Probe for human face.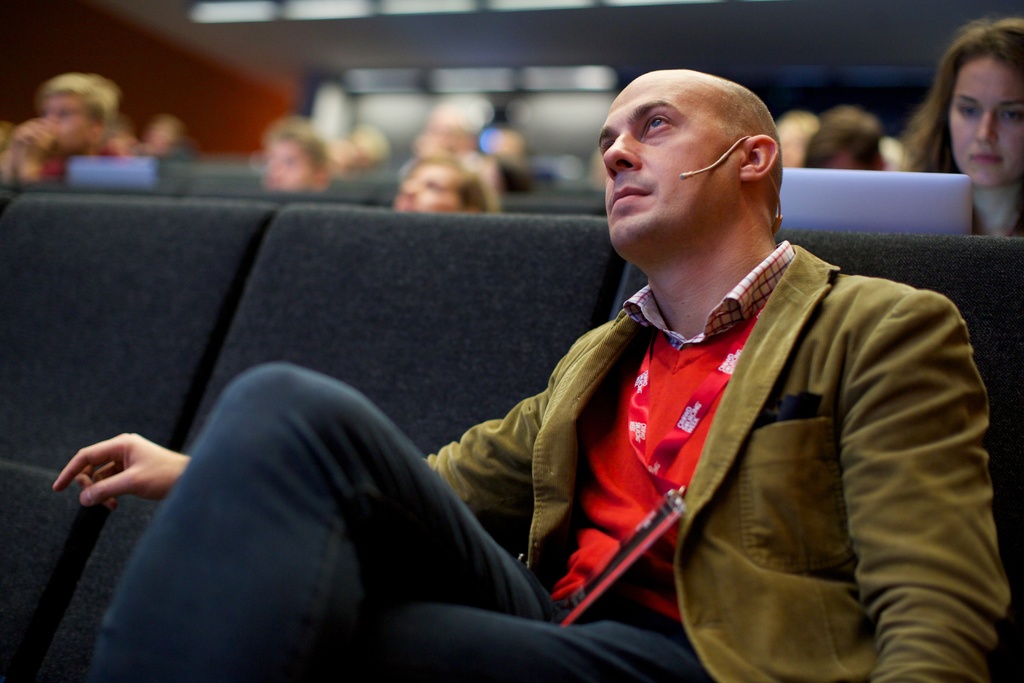
Probe result: pyautogui.locateOnScreen(596, 72, 735, 253).
